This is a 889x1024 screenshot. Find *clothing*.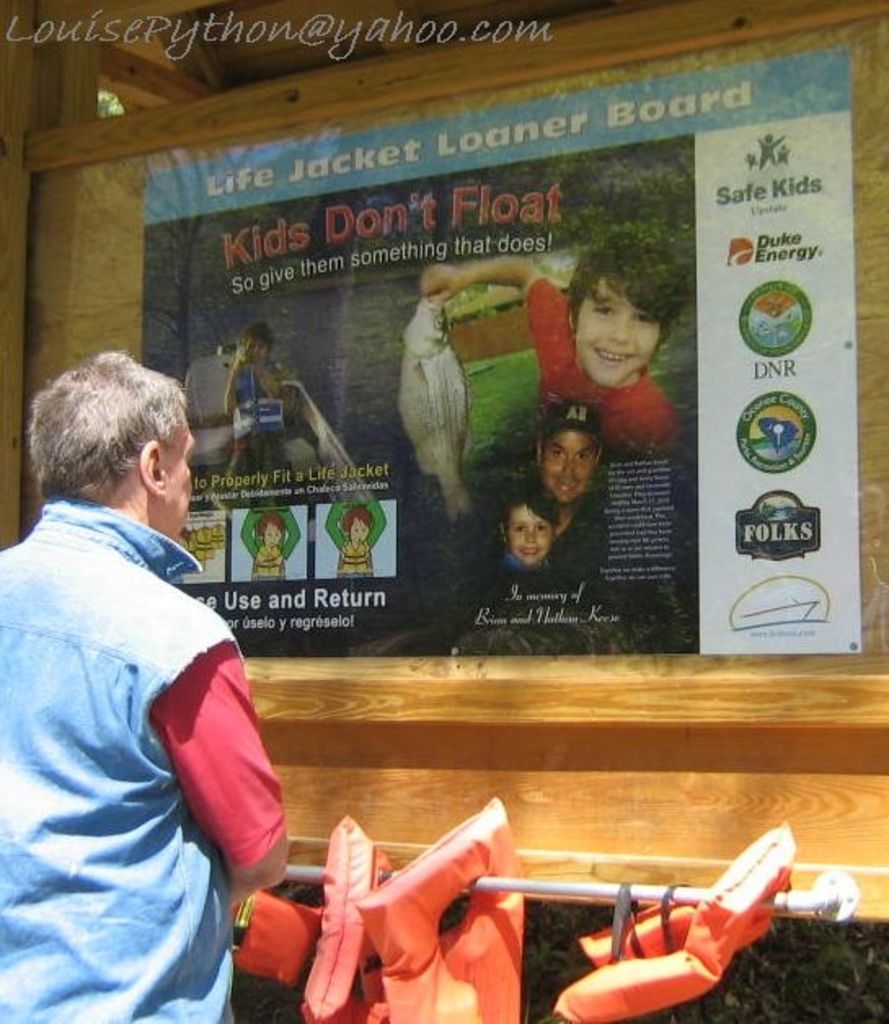
Bounding box: <box>496,548,559,579</box>.
